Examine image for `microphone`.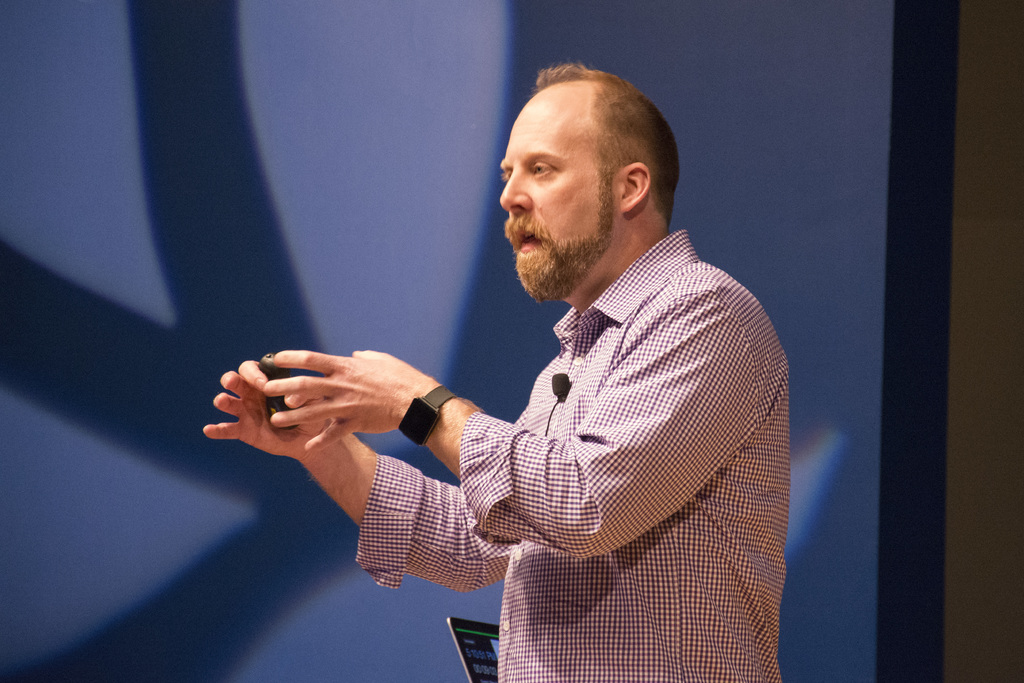
Examination result: <bbox>550, 366, 570, 395</bbox>.
